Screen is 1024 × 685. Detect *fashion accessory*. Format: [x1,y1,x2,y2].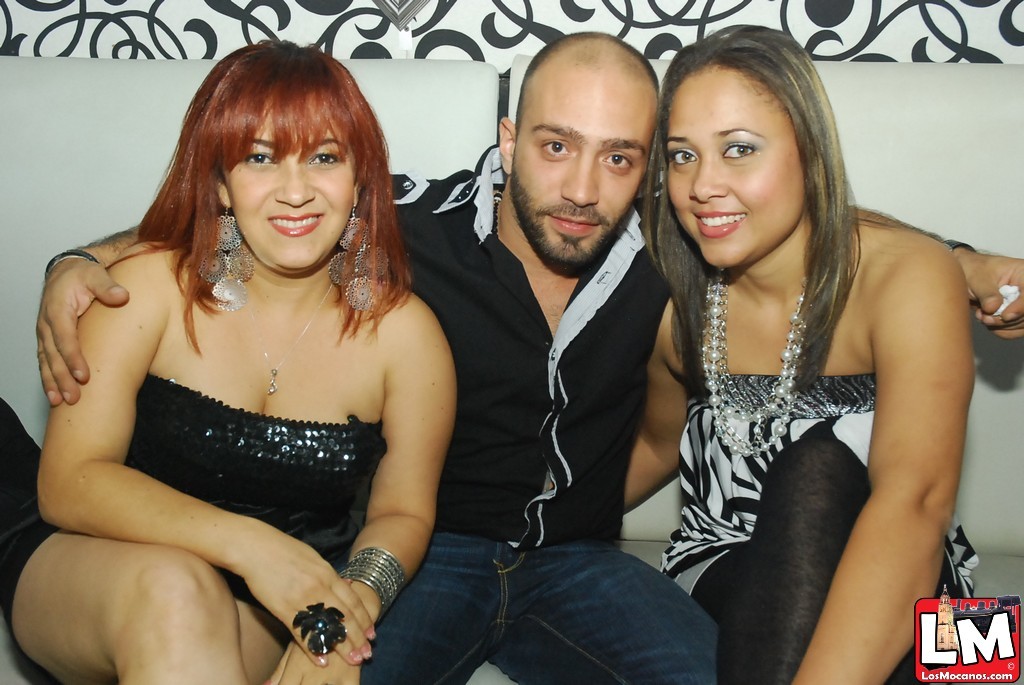
[247,288,330,394].
